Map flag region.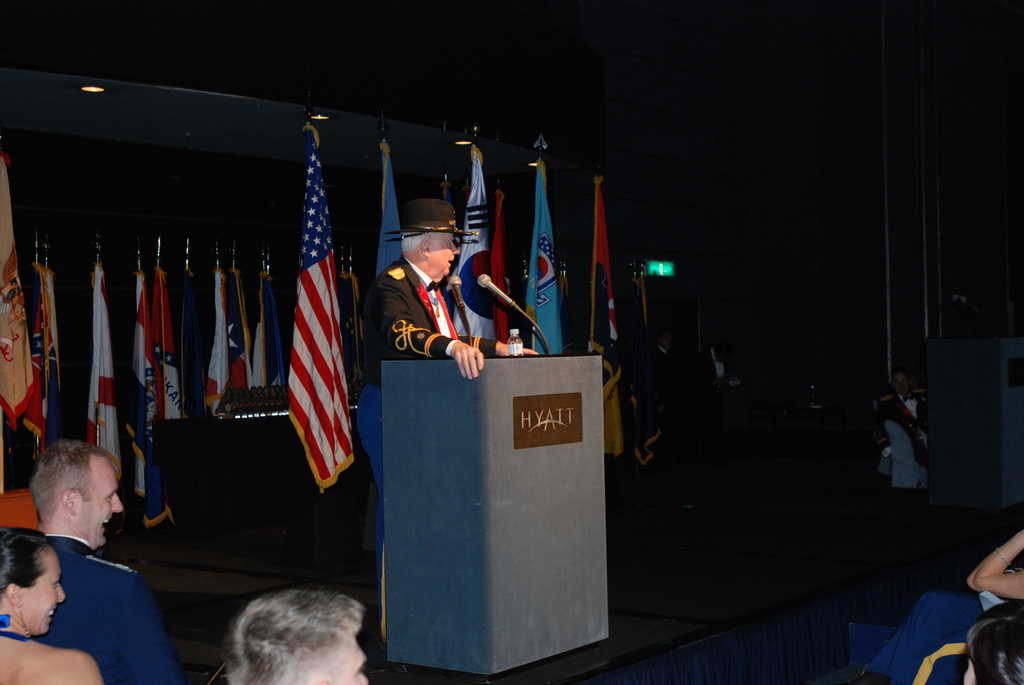
Mapped to BBox(262, 161, 349, 536).
